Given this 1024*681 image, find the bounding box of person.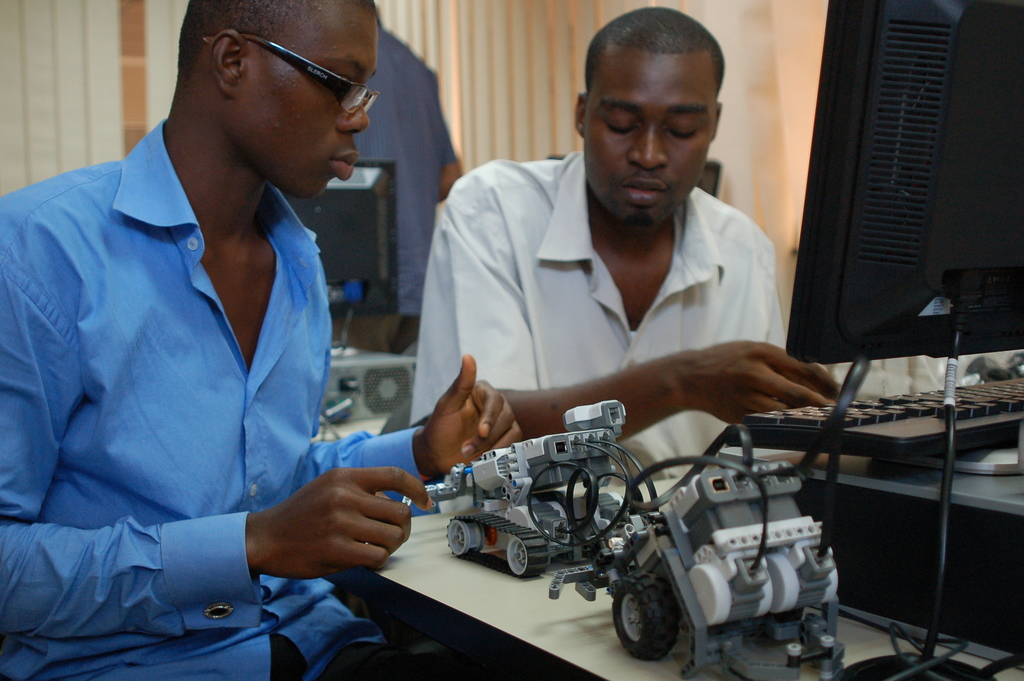
433:56:831:605.
